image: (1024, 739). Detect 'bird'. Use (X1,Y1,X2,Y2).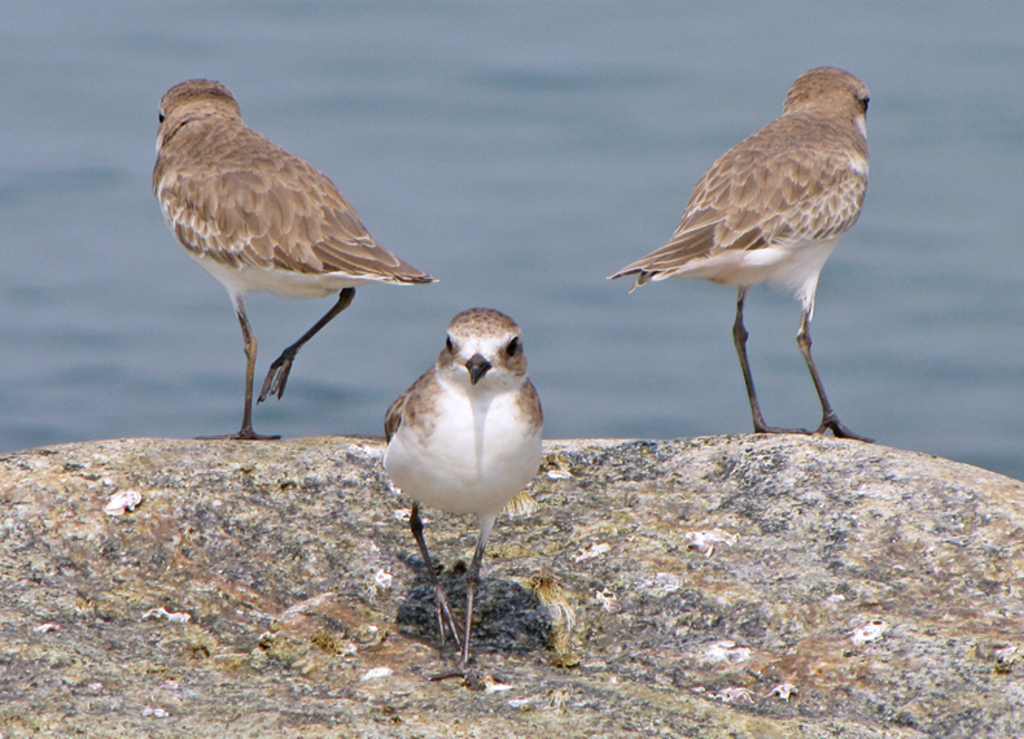
(153,80,441,446).
